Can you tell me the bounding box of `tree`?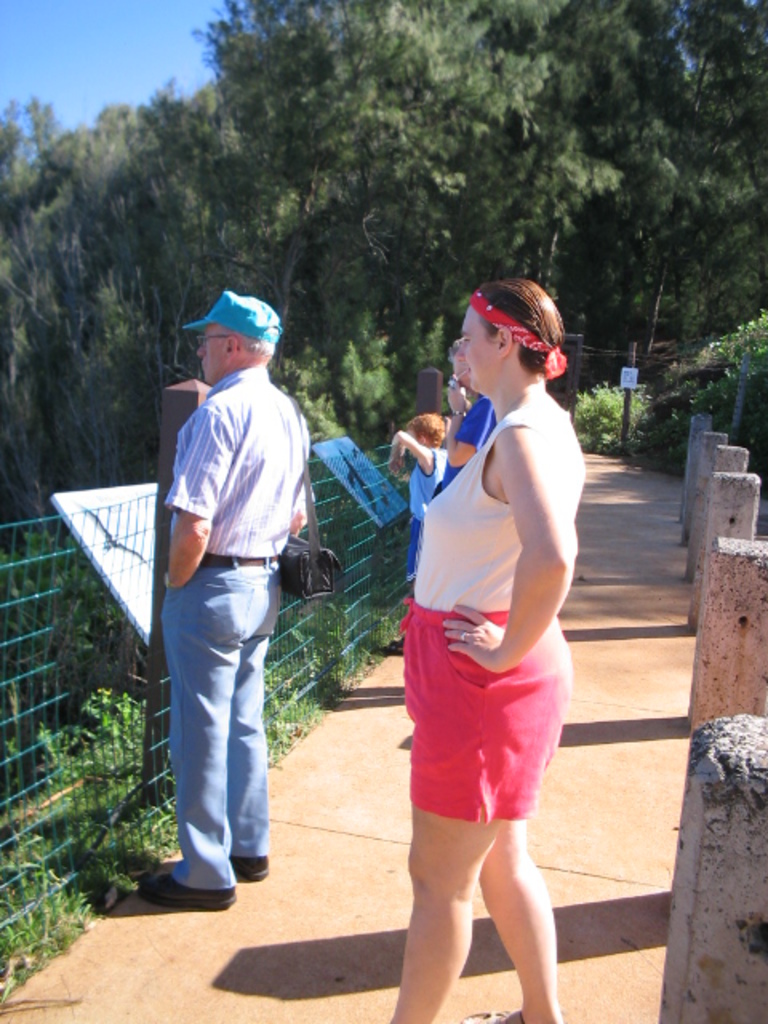
region(5, 3, 762, 512).
